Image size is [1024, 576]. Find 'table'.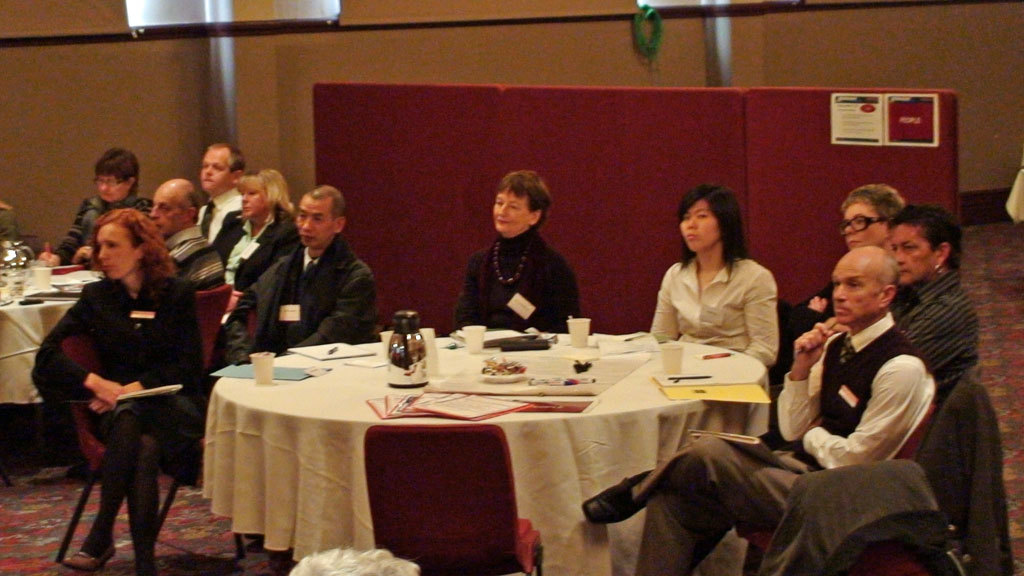
Rect(0, 265, 112, 469).
